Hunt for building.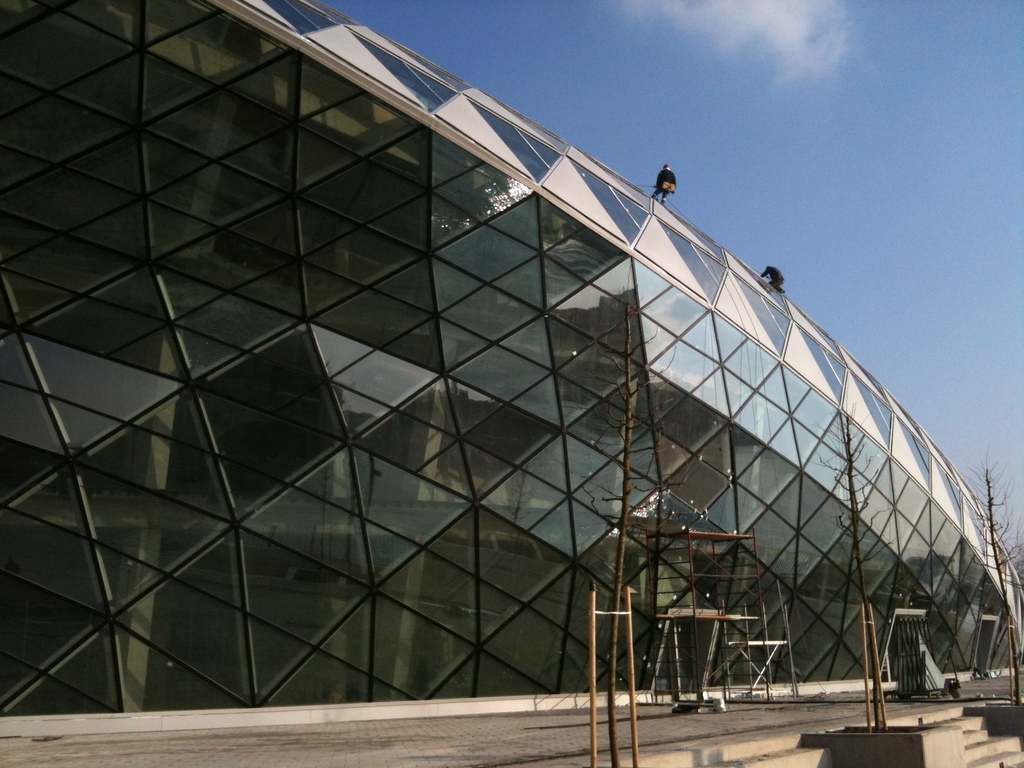
Hunted down at [0,0,1021,738].
